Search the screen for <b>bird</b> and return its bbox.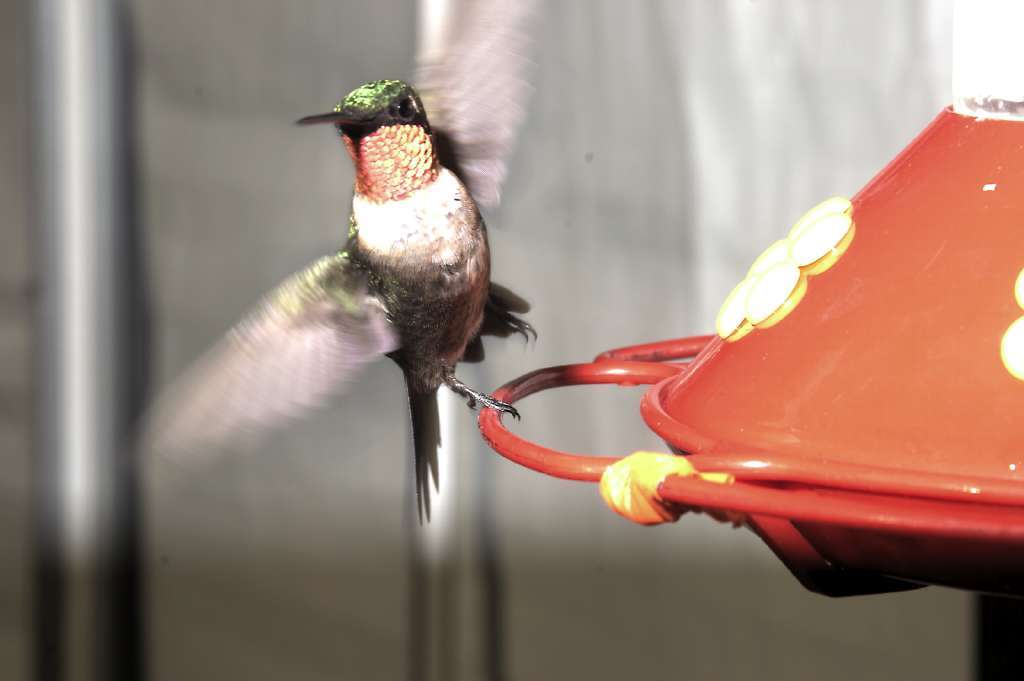
Found: 147,55,536,567.
